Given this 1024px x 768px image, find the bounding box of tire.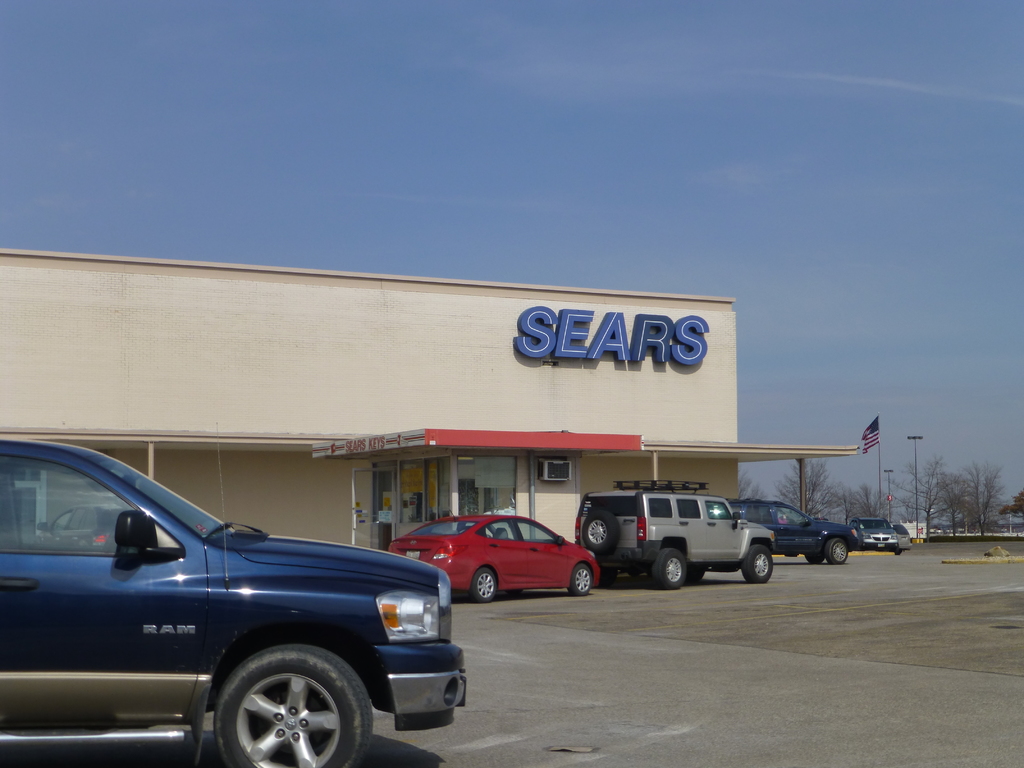
region(650, 548, 685, 588).
